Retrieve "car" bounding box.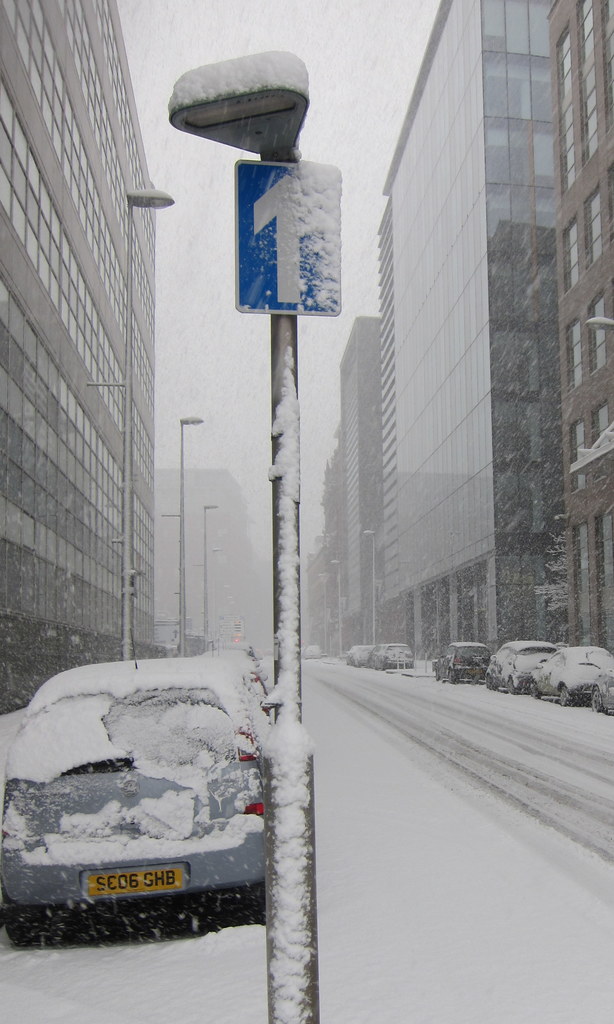
Bounding box: <box>0,648,278,950</box>.
